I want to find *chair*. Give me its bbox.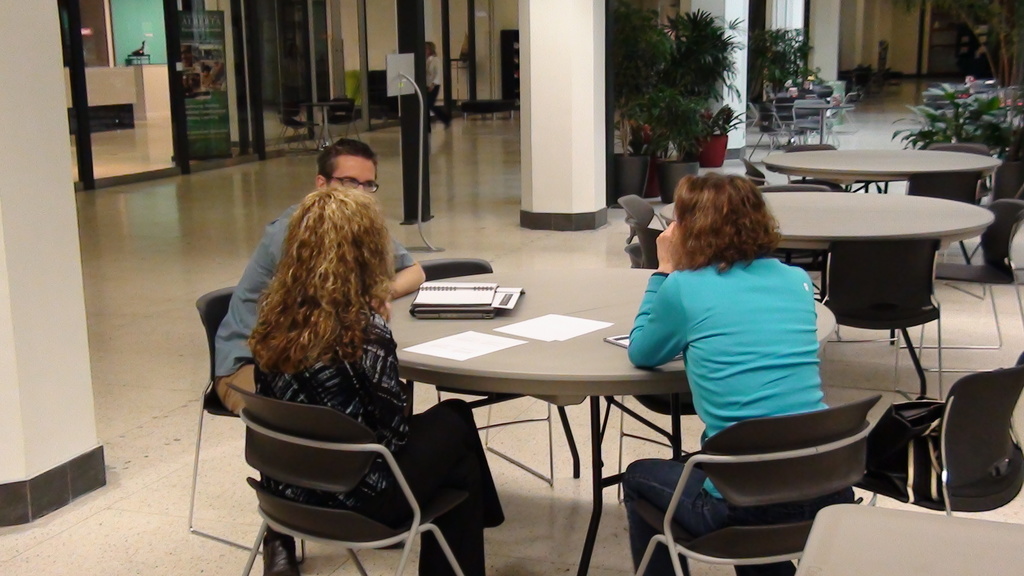
740, 157, 767, 188.
